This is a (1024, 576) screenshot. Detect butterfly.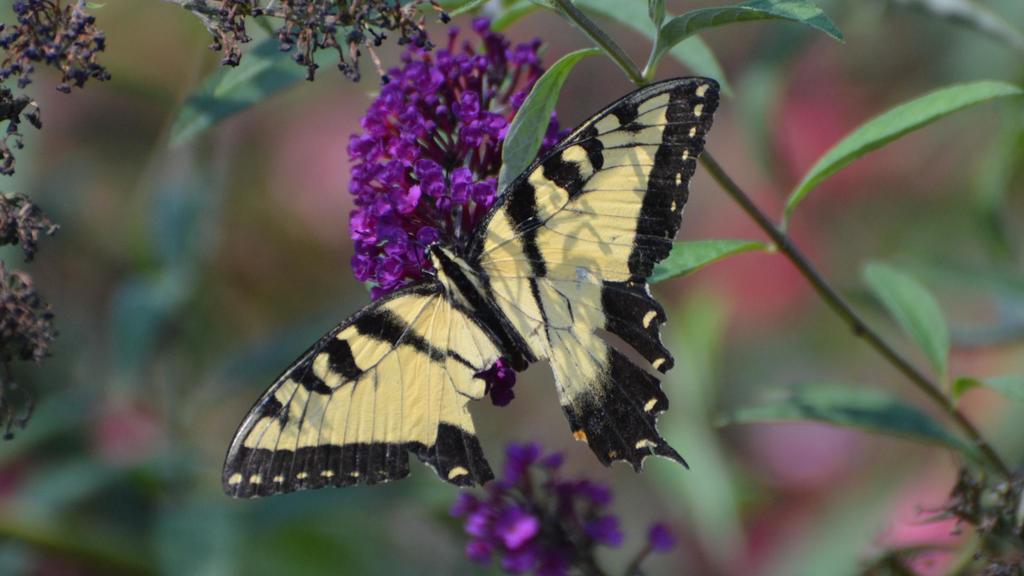
[244,58,724,508].
